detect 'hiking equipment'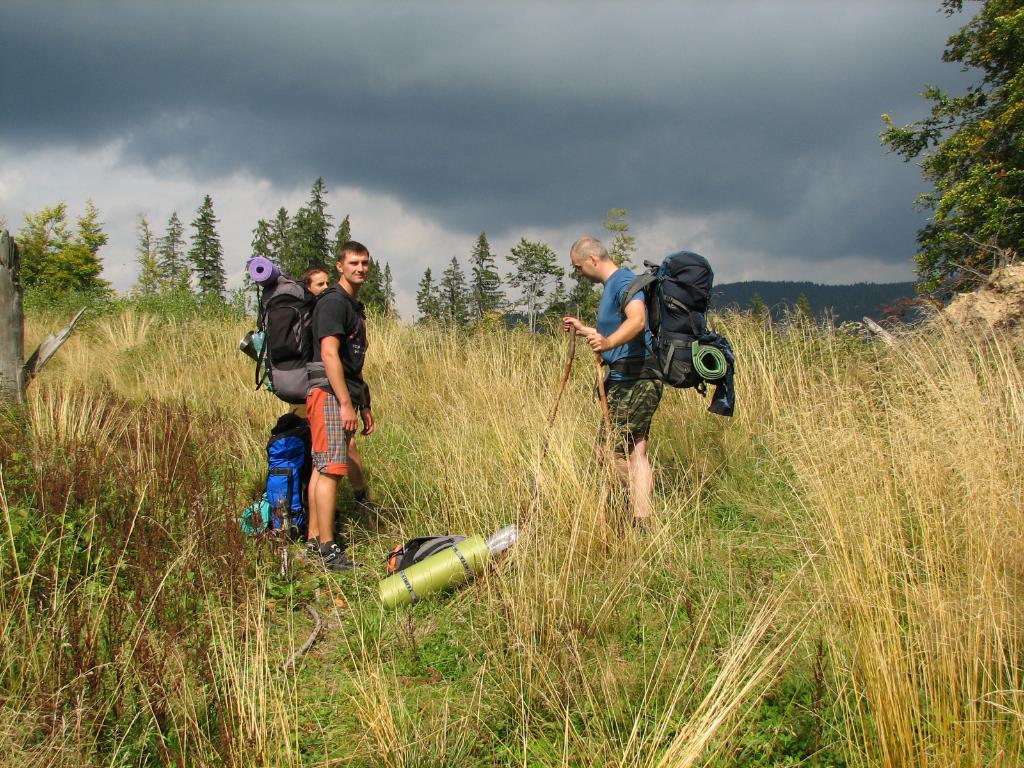
620,251,715,402
